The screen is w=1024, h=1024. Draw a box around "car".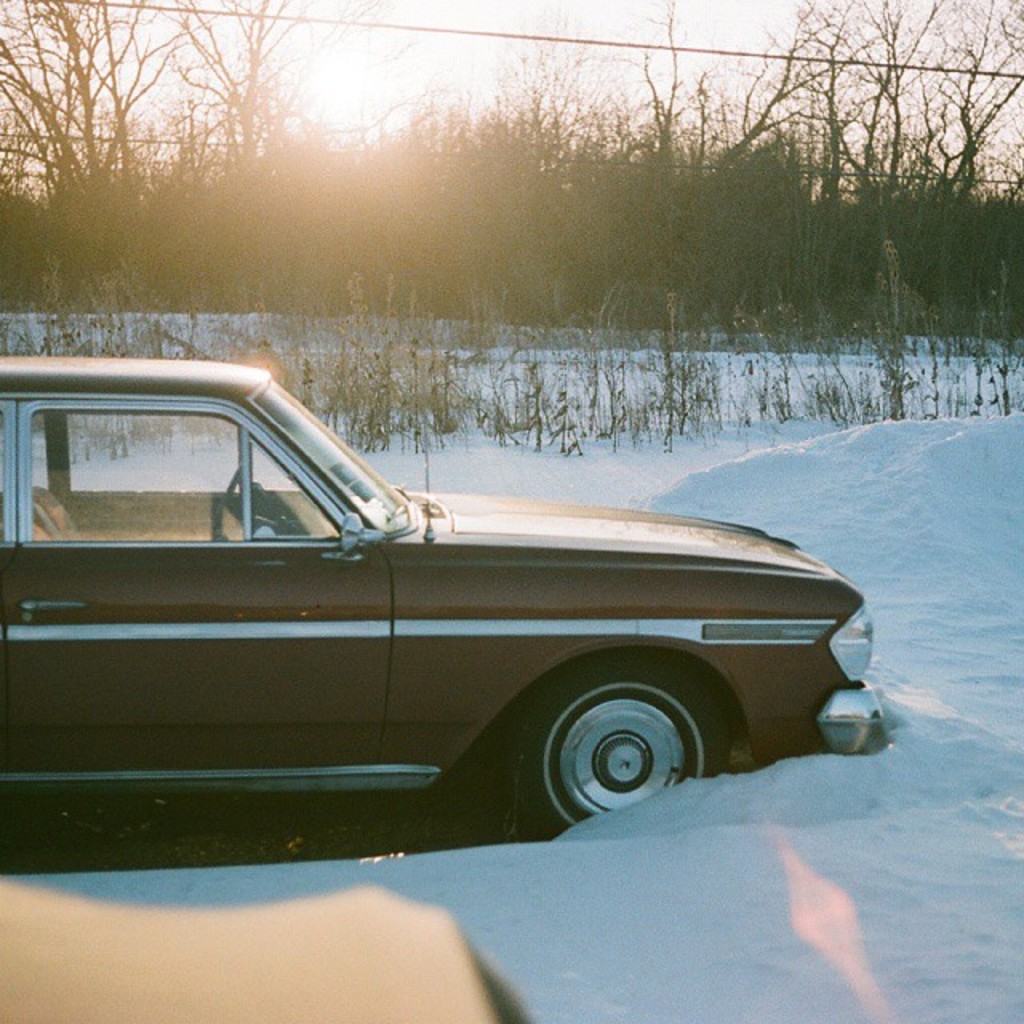
<bbox>0, 398, 862, 856</bbox>.
